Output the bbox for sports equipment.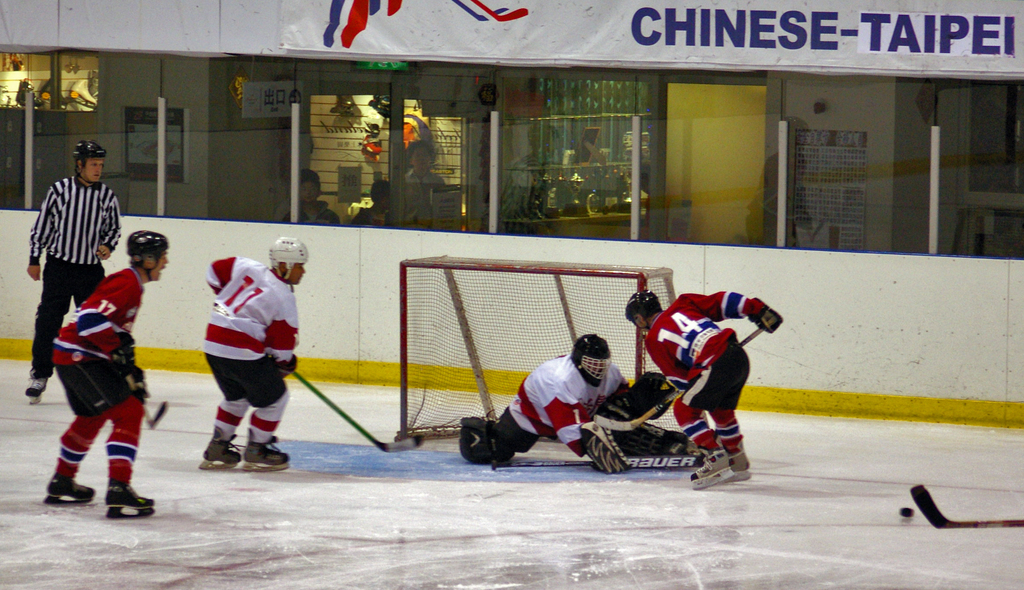
<bbox>105, 480, 152, 518</bbox>.
